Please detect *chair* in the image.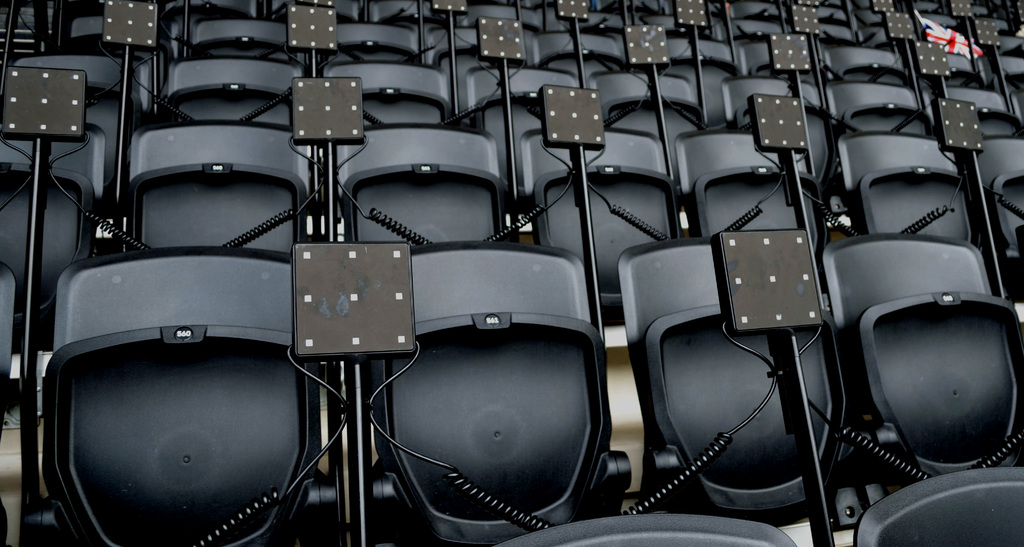
pyautogui.locateOnScreen(843, 464, 1023, 546).
